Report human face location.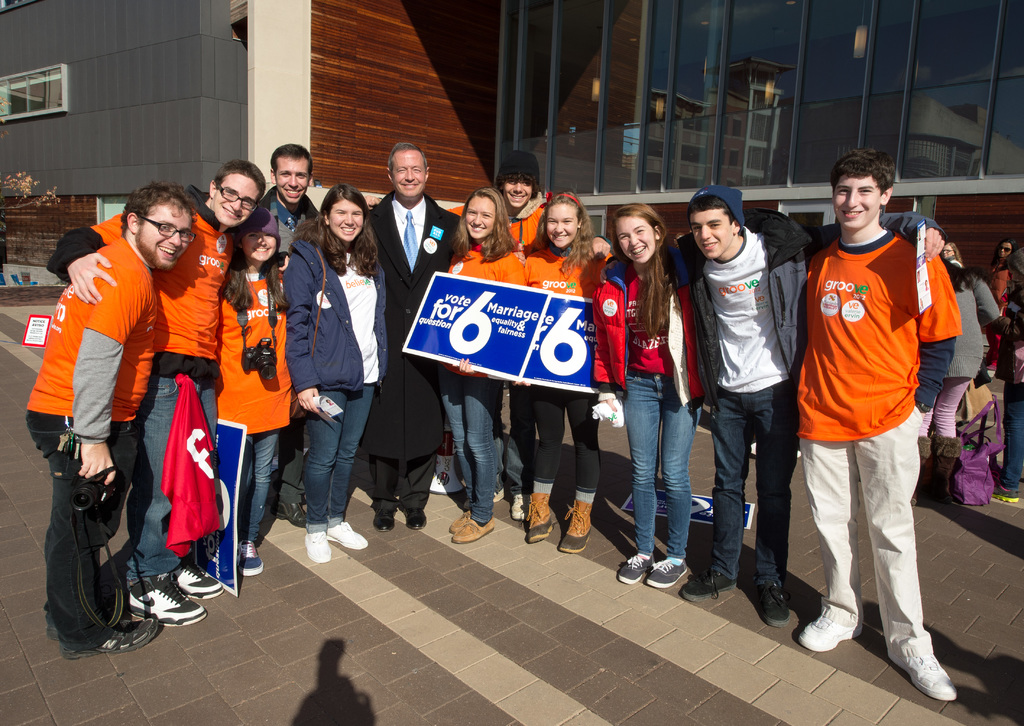
Report: (x1=276, y1=158, x2=314, y2=202).
